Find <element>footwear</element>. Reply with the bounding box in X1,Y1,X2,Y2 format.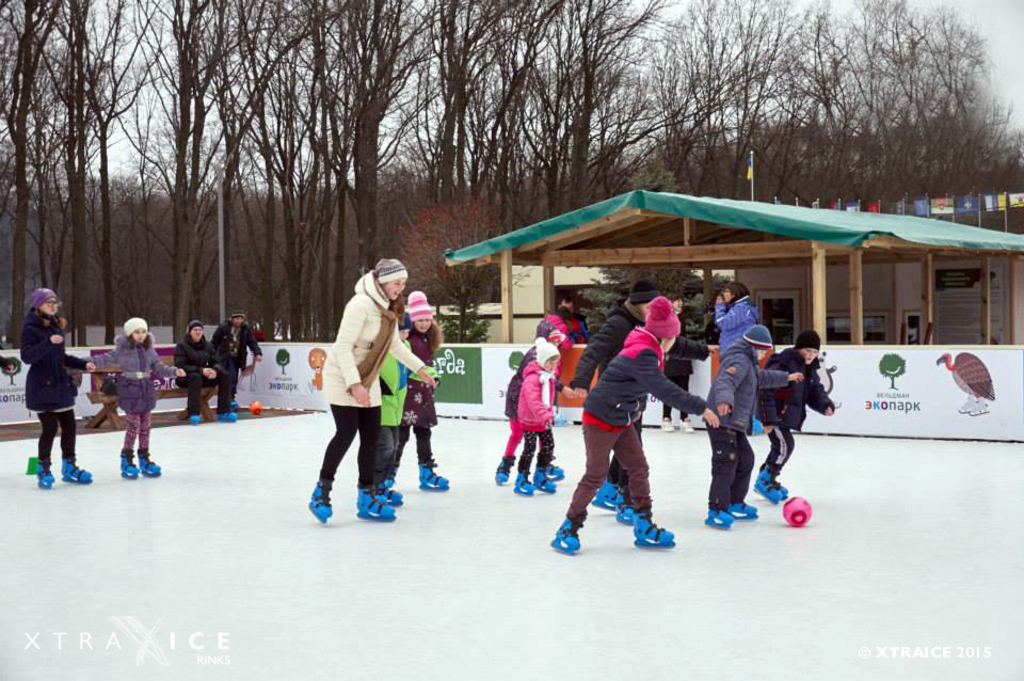
510,465,556,495.
